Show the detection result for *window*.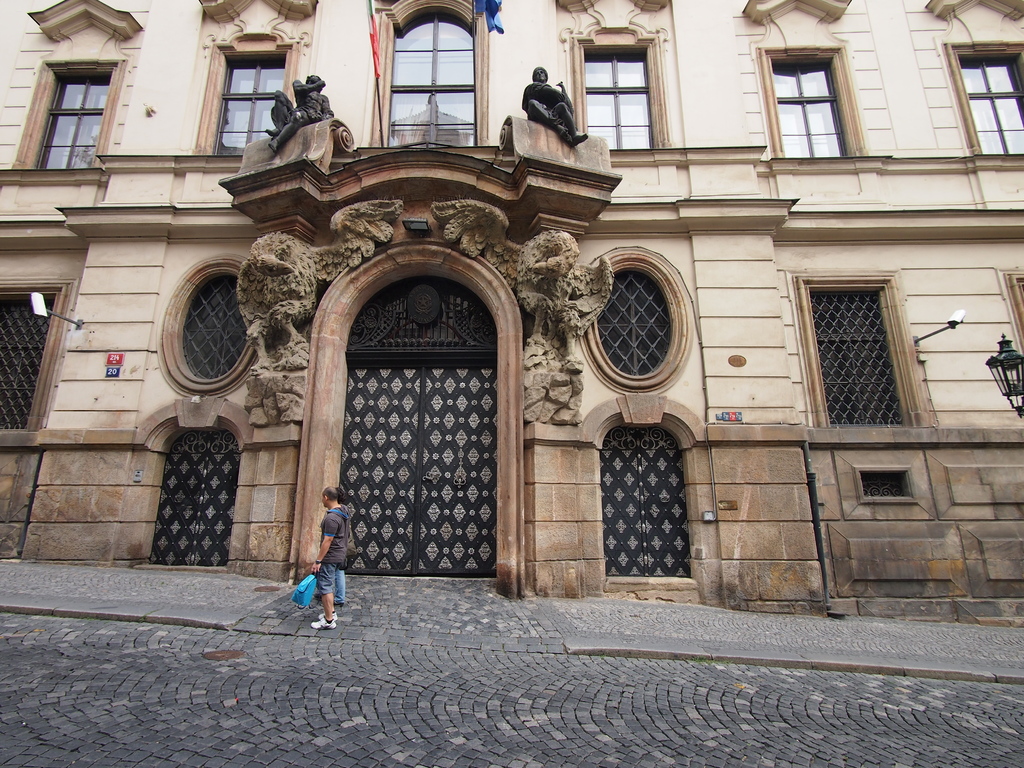
rect(771, 58, 845, 157).
